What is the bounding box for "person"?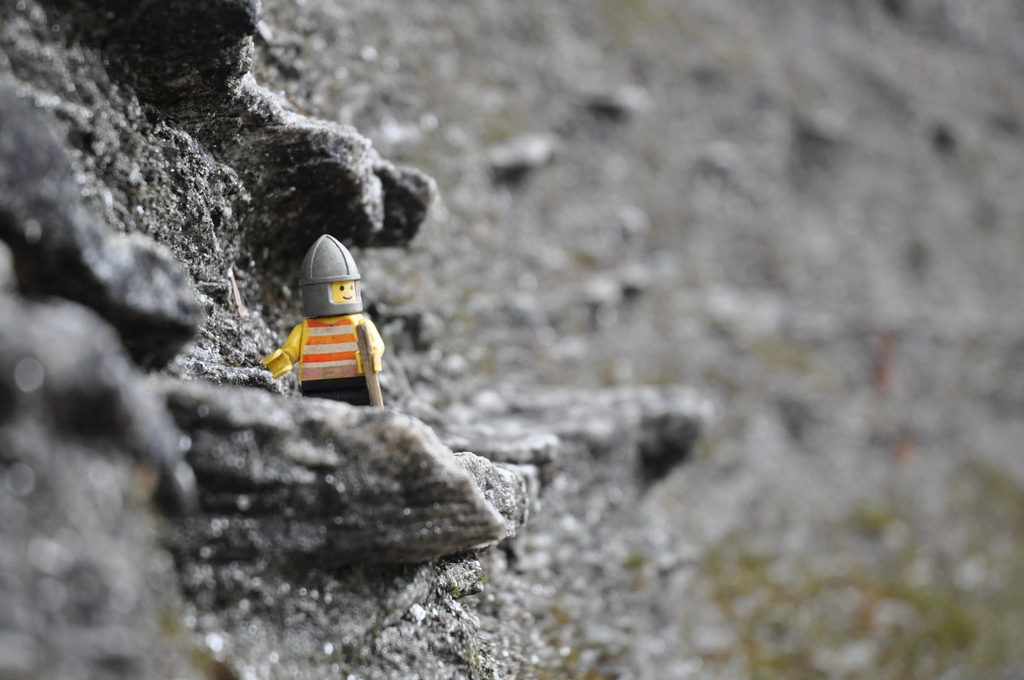
pyautogui.locateOnScreen(266, 231, 382, 408).
